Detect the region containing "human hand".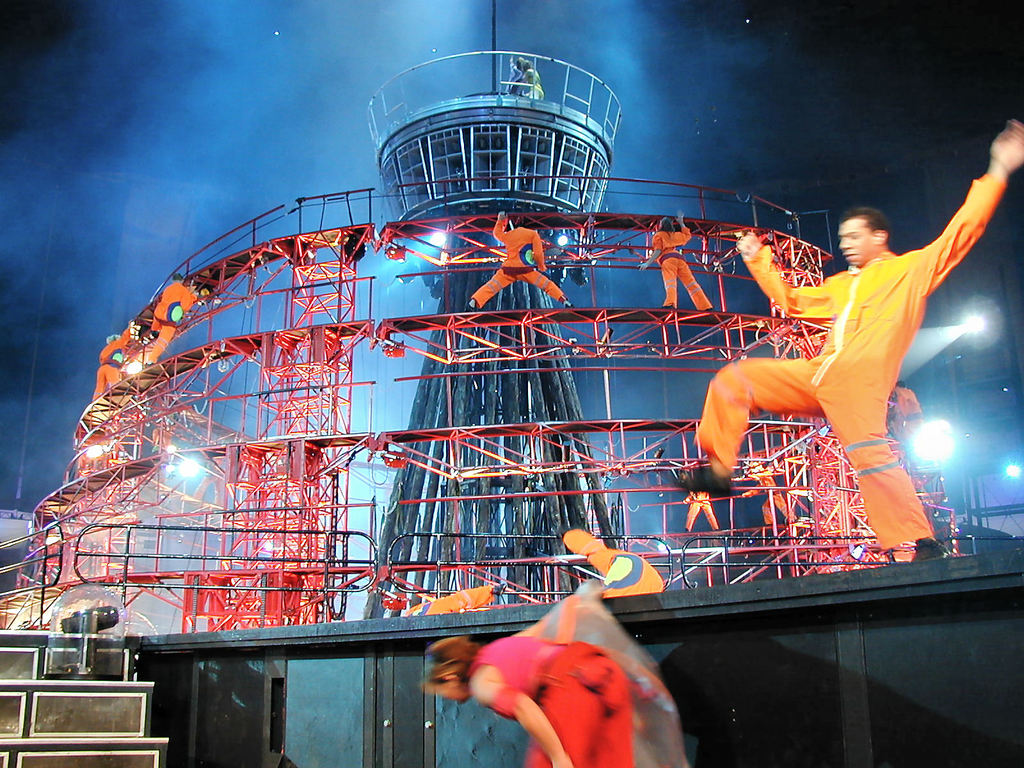
pyautogui.locateOnScreen(496, 210, 509, 220).
